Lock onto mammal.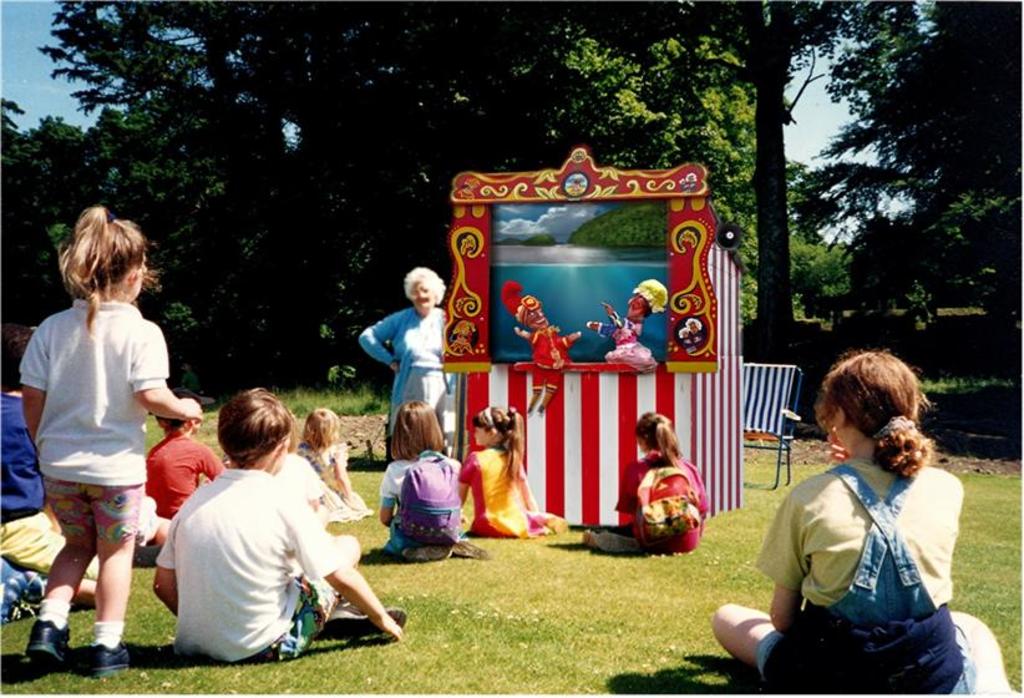
Locked: x1=16 y1=202 x2=206 y2=684.
